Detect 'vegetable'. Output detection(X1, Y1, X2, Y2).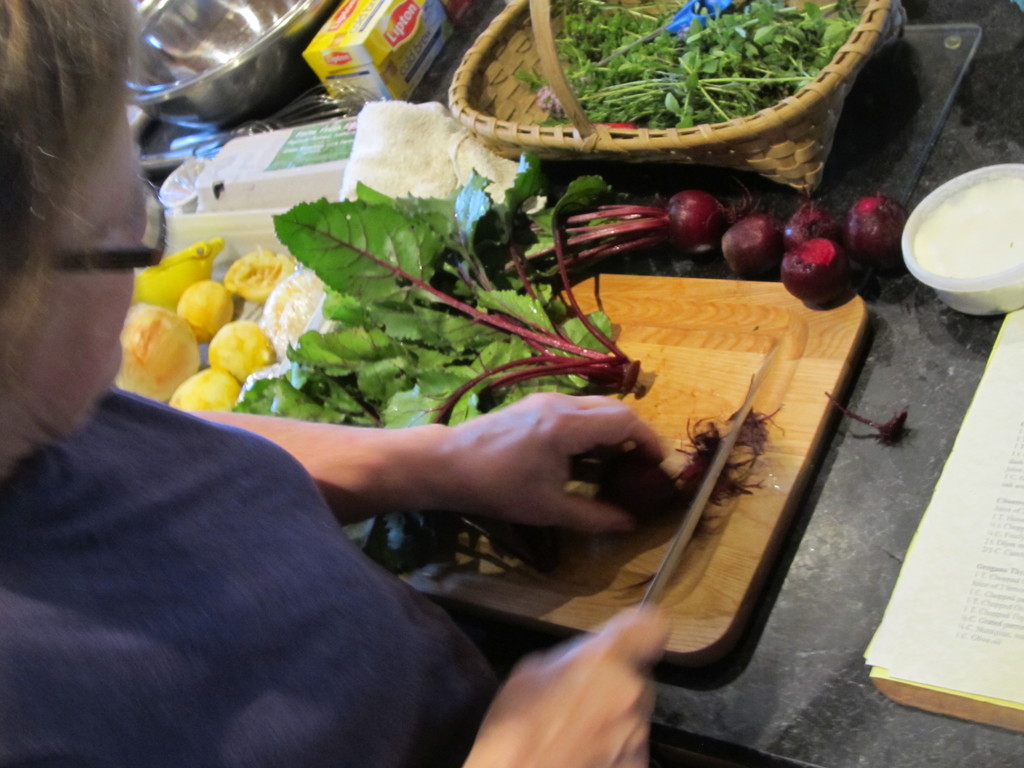
detection(845, 193, 911, 270).
